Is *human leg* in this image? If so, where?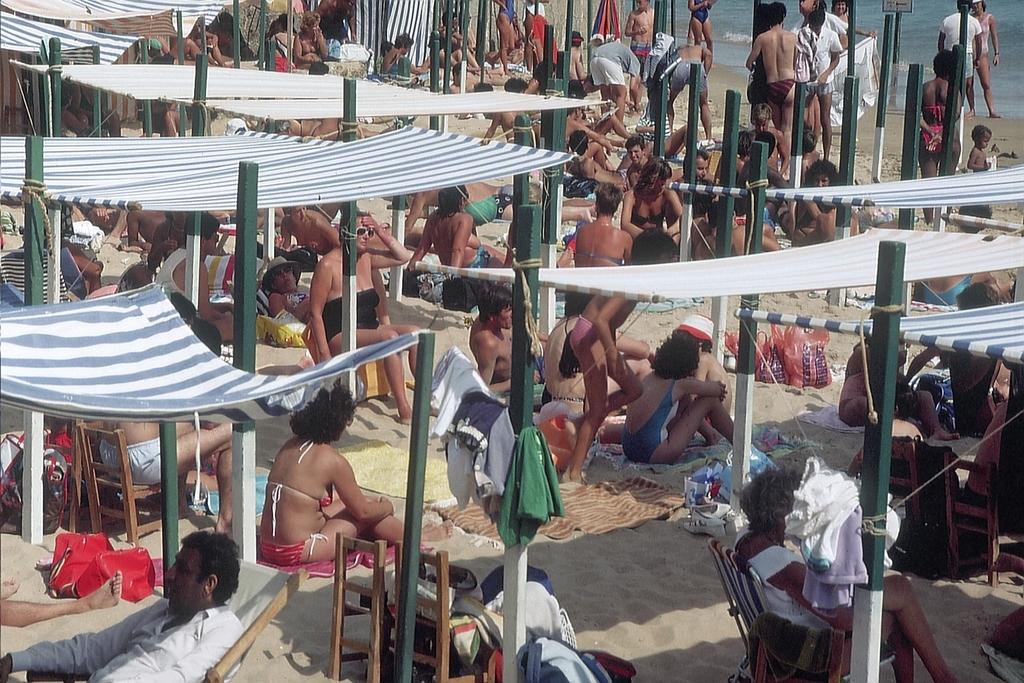
Yes, at select_region(652, 384, 737, 460).
